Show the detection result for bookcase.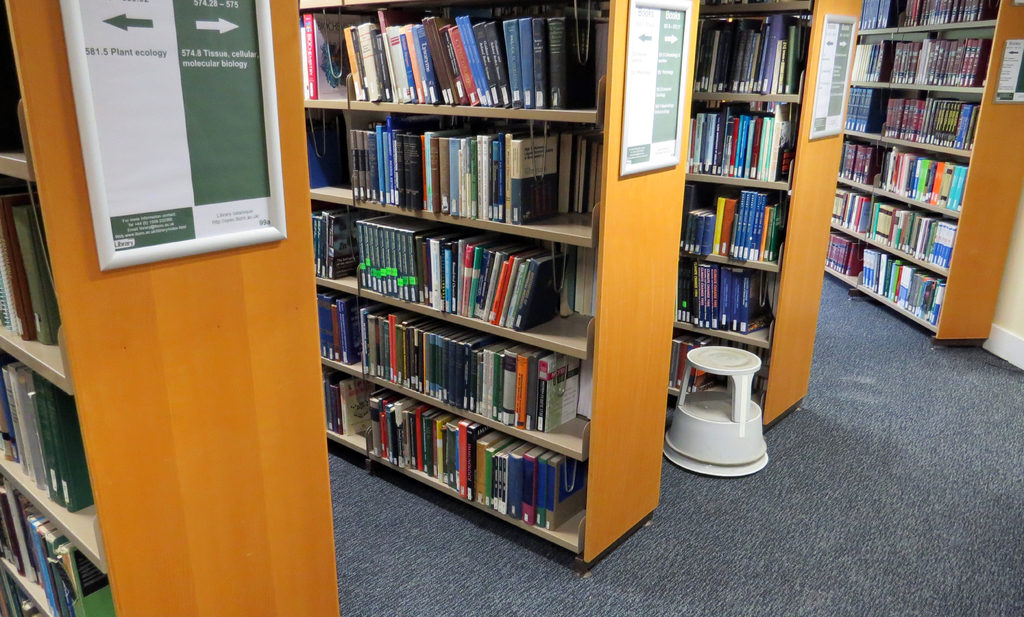
crop(672, 0, 865, 442).
